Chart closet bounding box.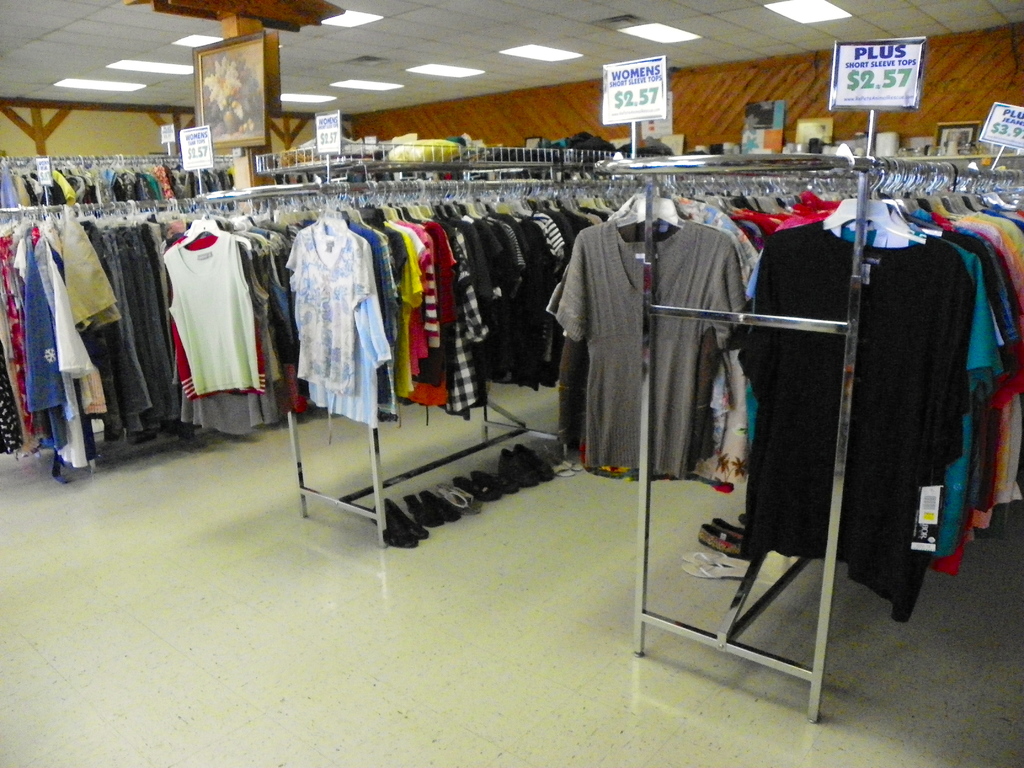
Charted: (0, 151, 230, 218).
